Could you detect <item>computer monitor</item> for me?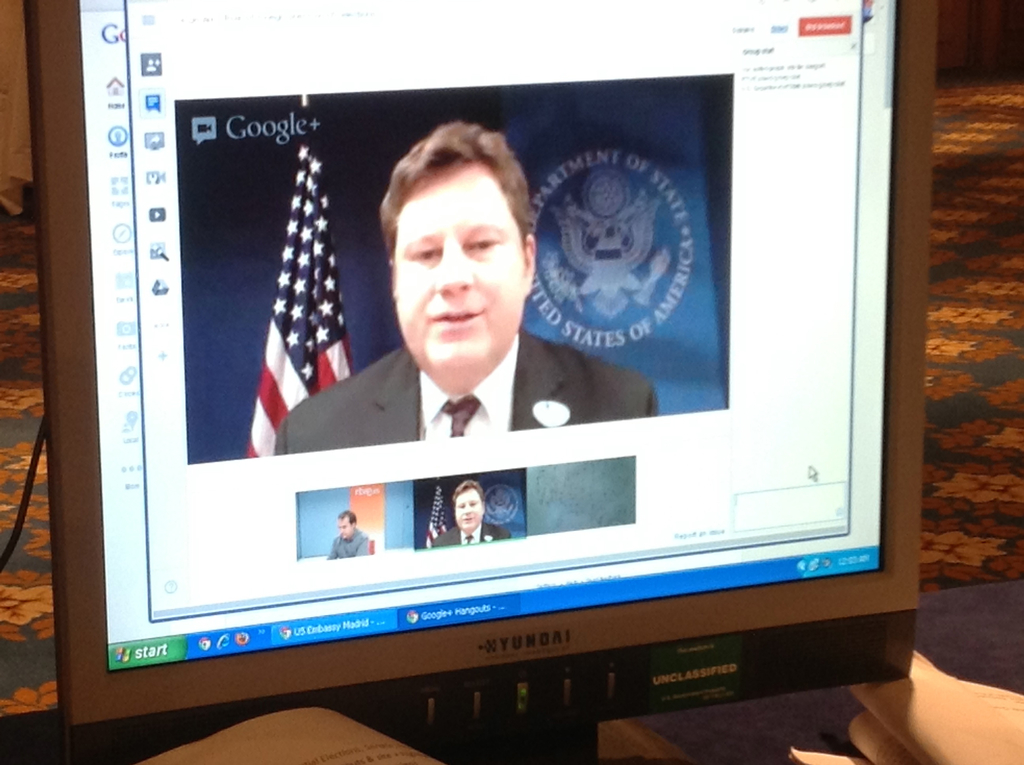
Detection result: <region>30, 1, 915, 761</region>.
